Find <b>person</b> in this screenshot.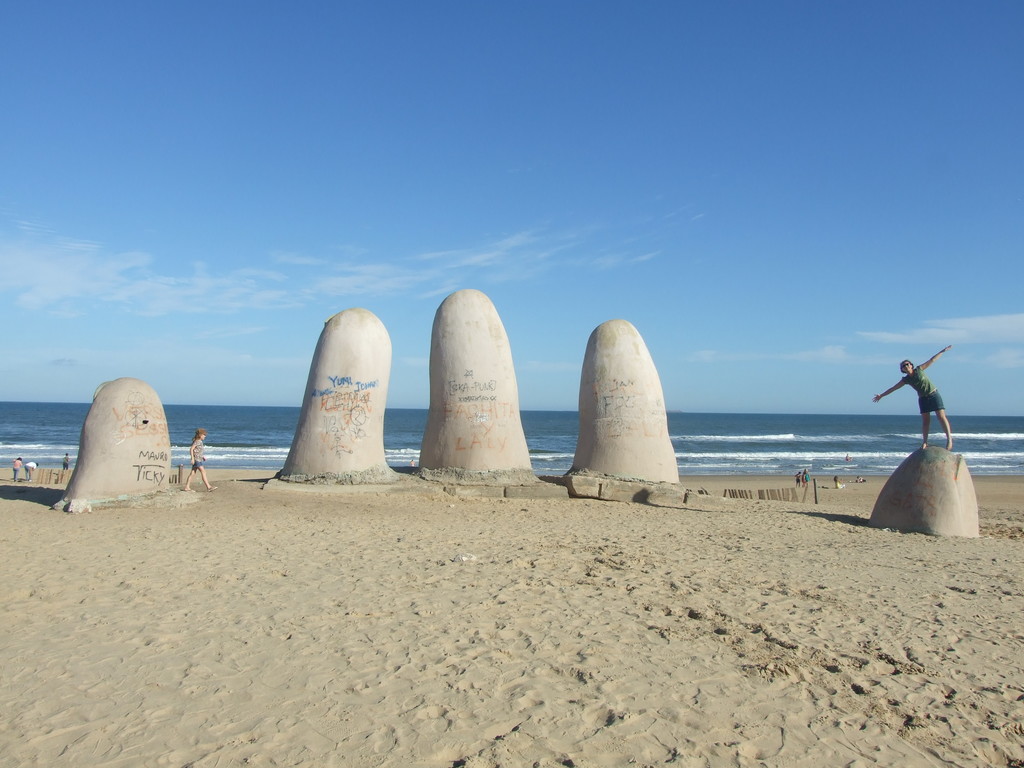
The bounding box for <b>person</b> is 867, 345, 960, 449.
